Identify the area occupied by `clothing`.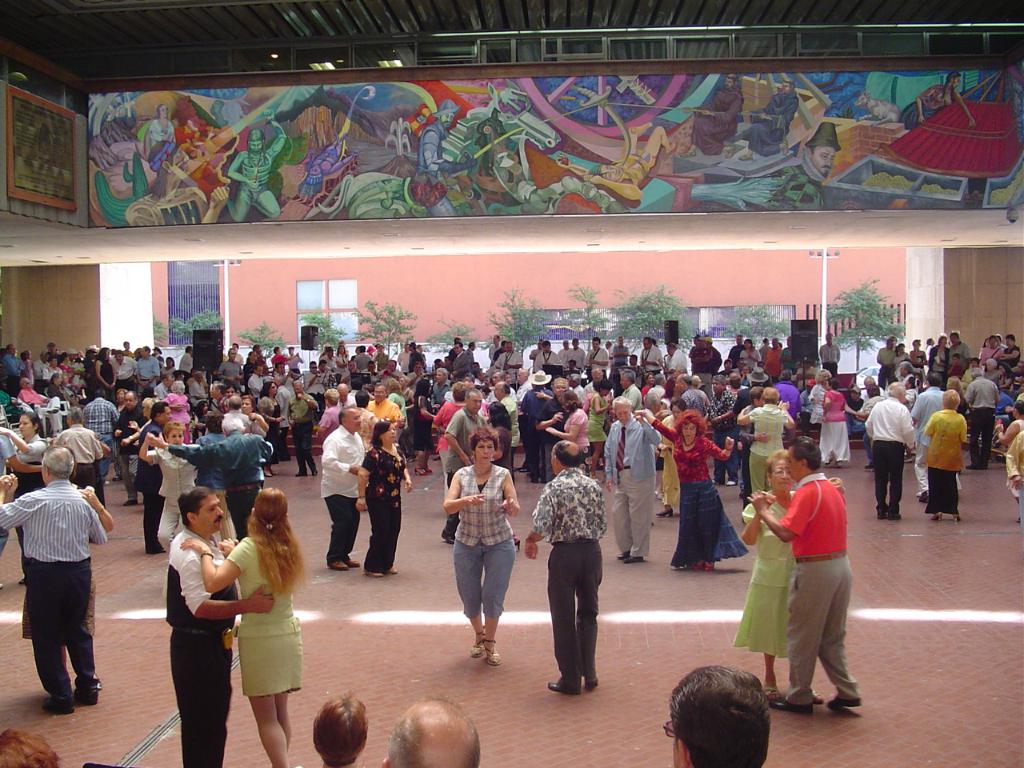
Area: [x1=587, y1=390, x2=613, y2=440].
